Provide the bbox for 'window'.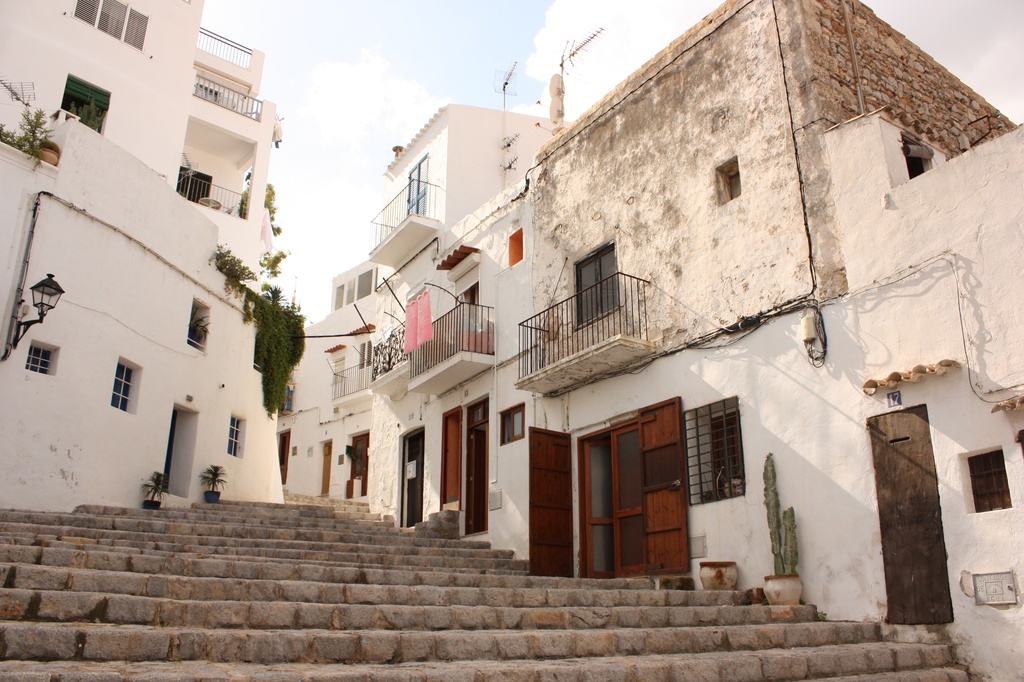
bbox=(494, 398, 527, 446).
